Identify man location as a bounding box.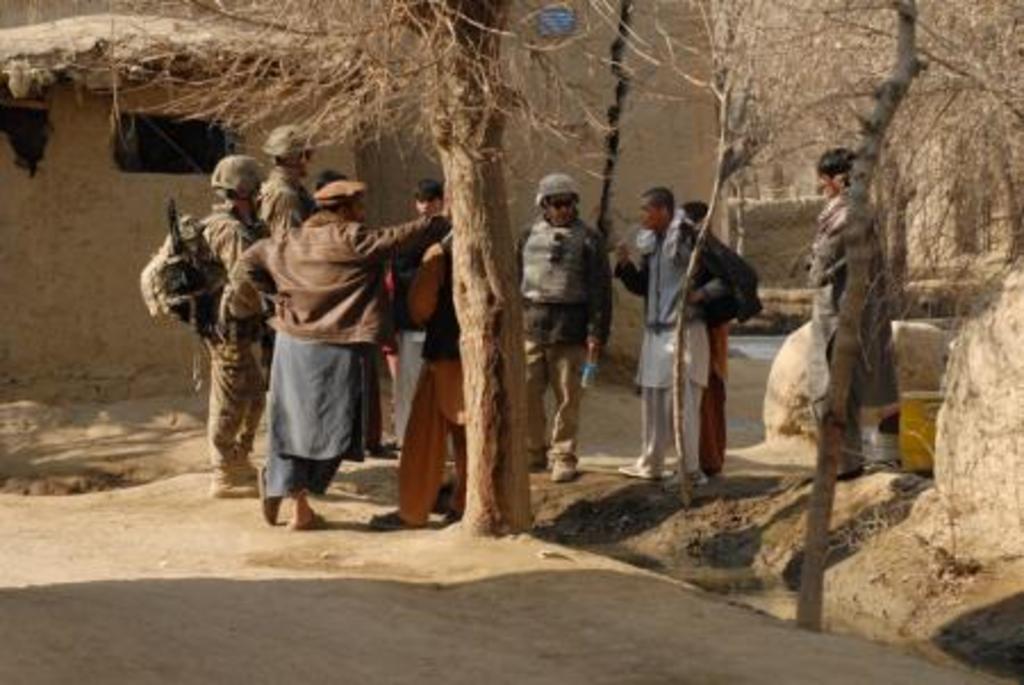
x1=248, y1=164, x2=407, y2=537.
